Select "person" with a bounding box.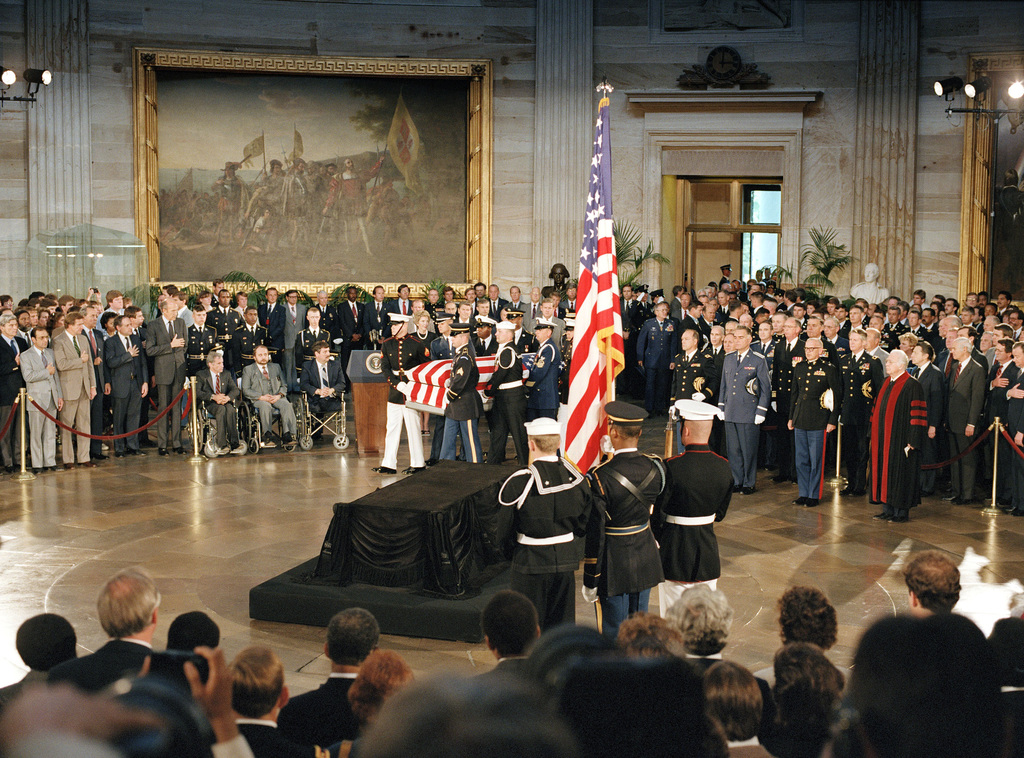
544,302,559,336.
